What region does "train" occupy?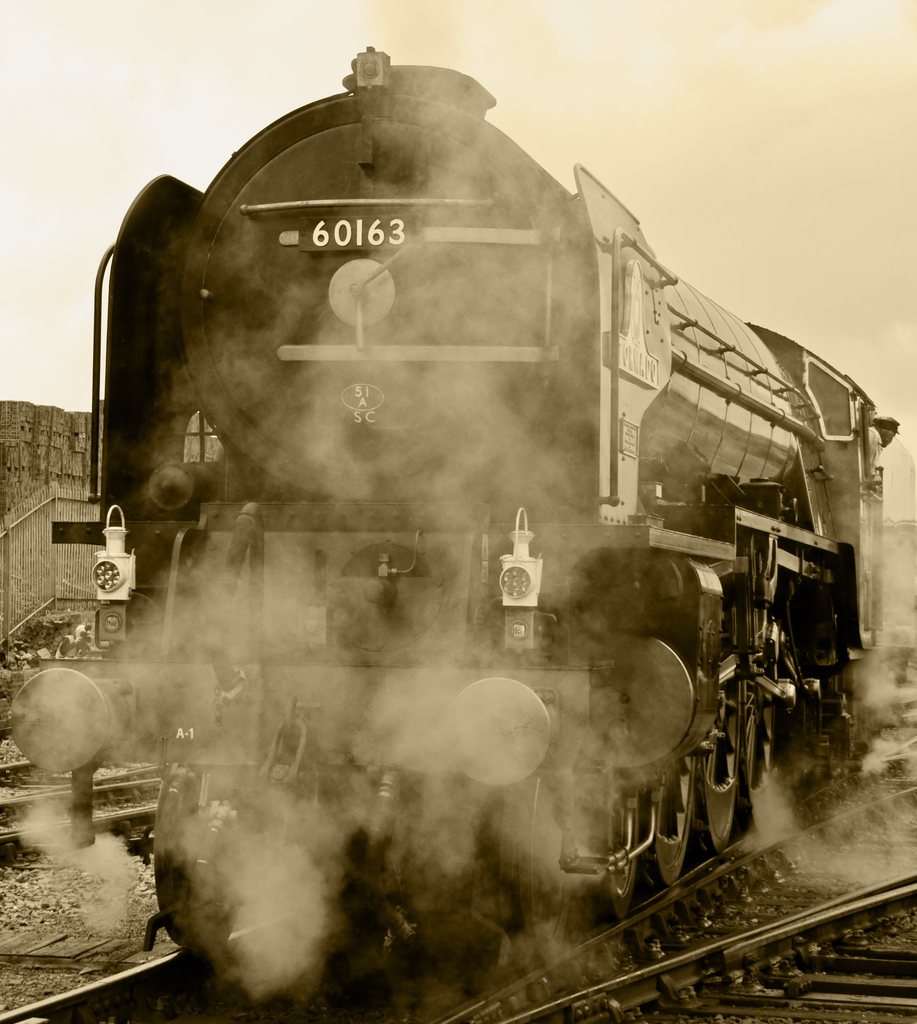
[10, 36, 900, 973].
